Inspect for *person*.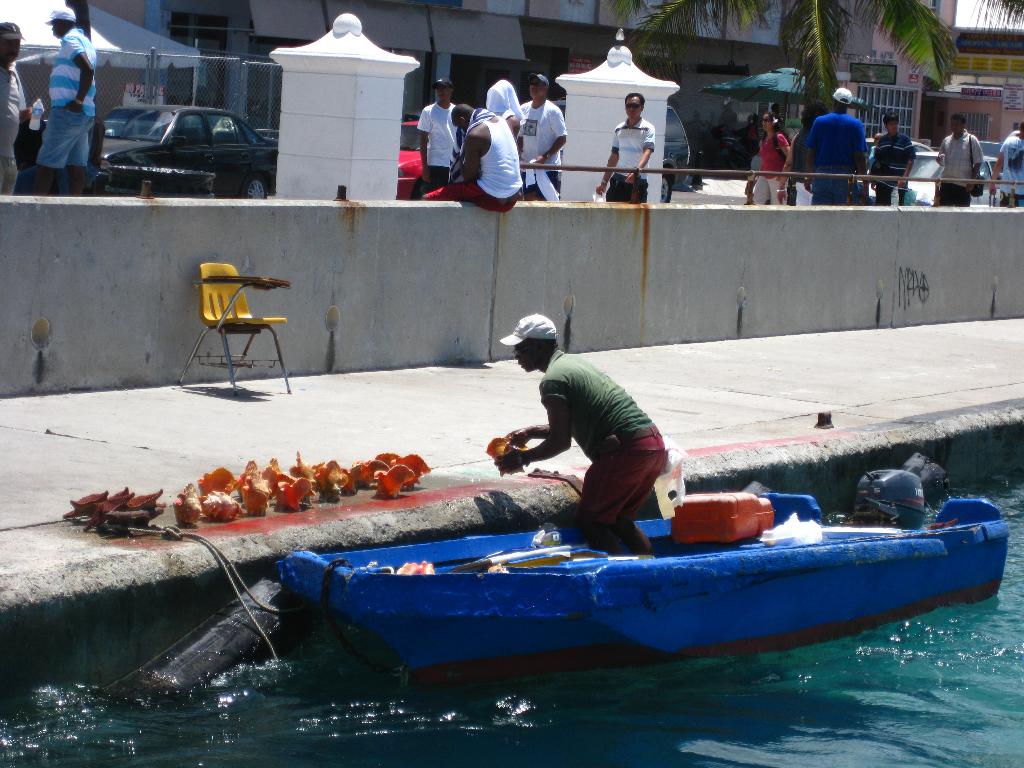
Inspection: [left=990, top=120, right=1023, bottom=207].
